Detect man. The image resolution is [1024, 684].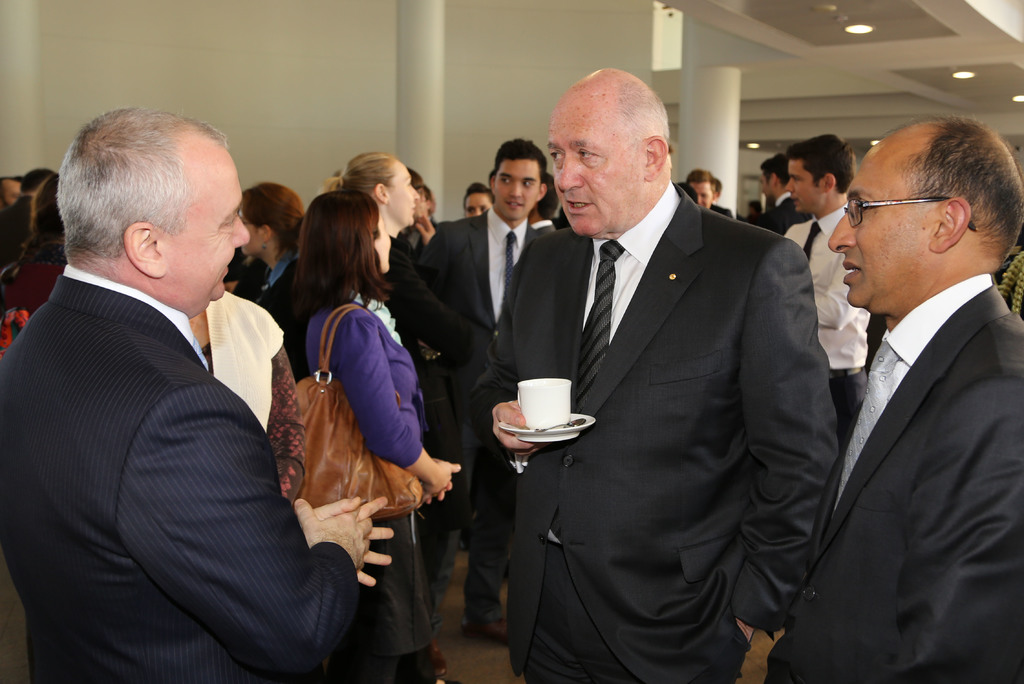
pyautogui.locateOnScreen(755, 152, 808, 241).
